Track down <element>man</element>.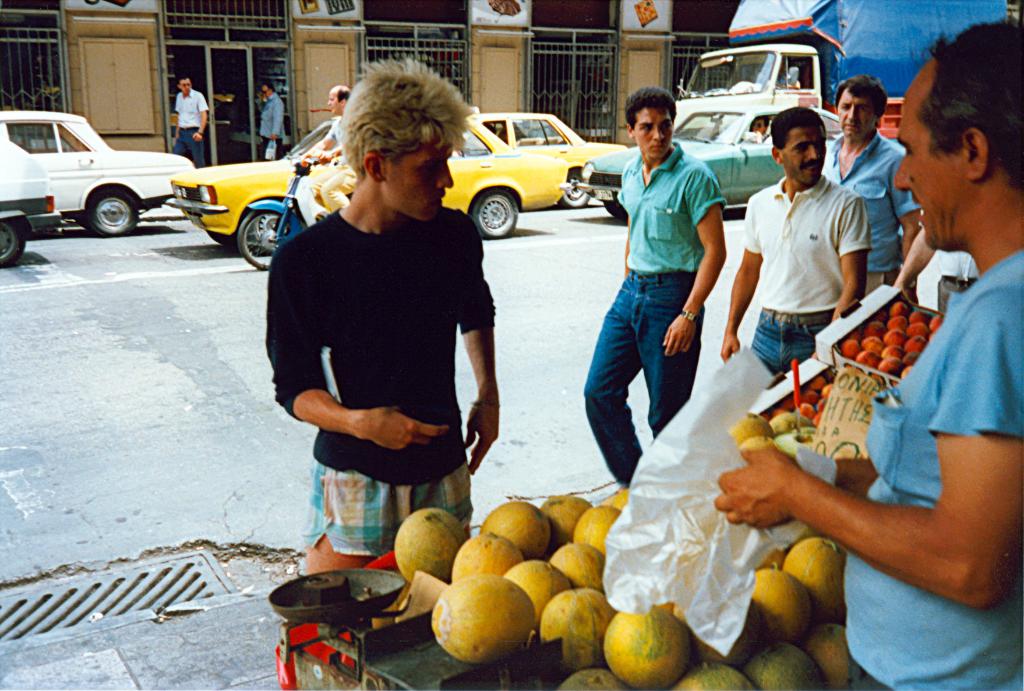
Tracked to left=577, top=79, right=735, bottom=497.
